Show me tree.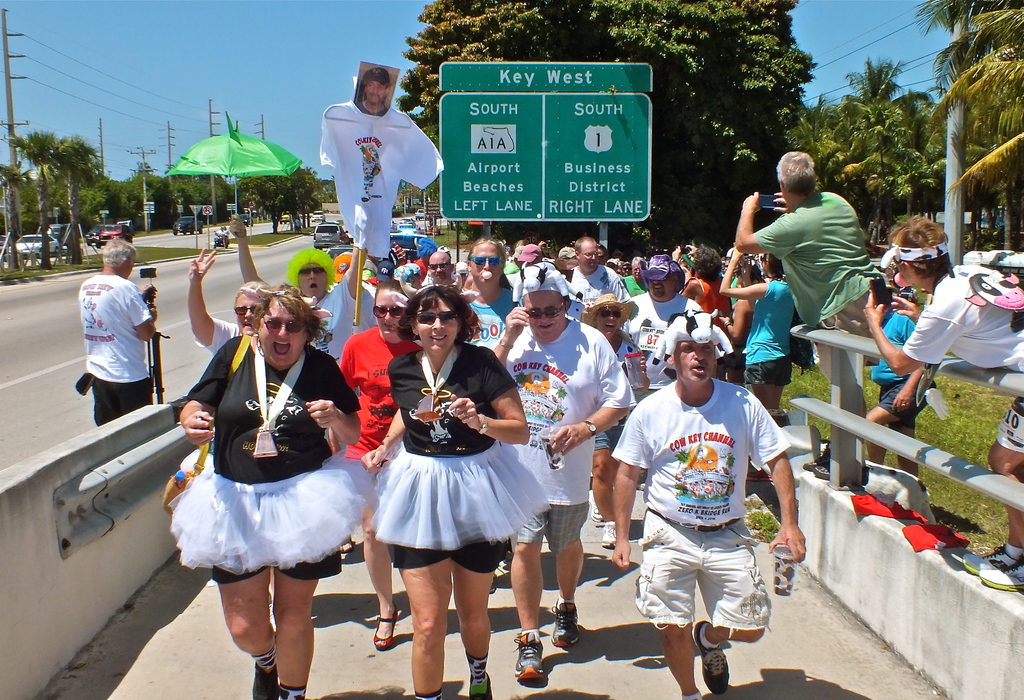
tree is here: 58:132:107:263.
